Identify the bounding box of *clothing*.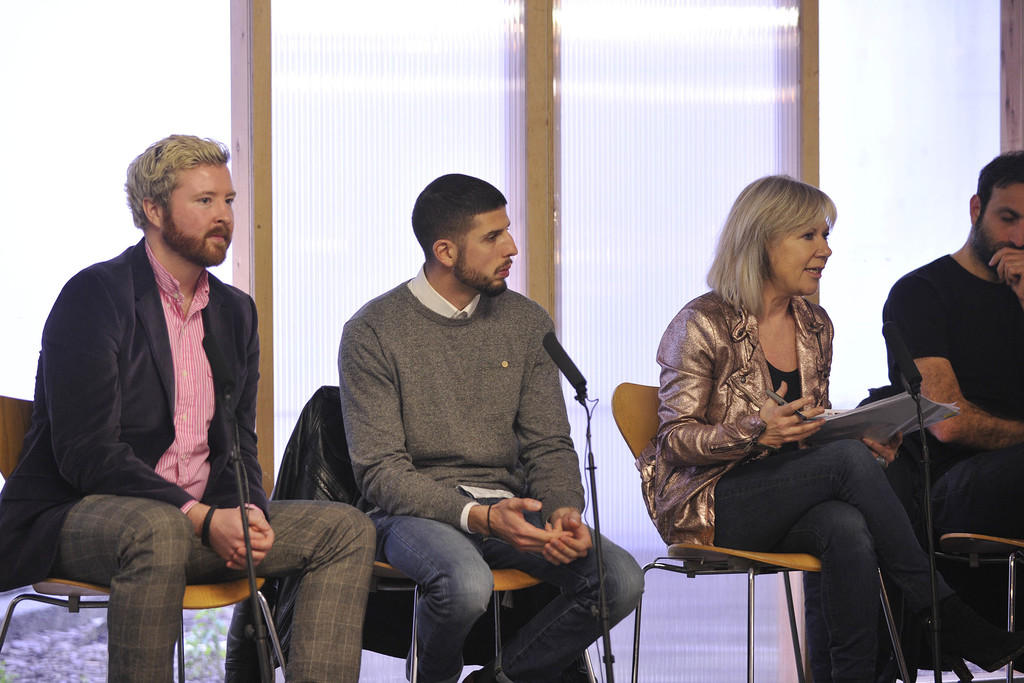
Rect(881, 252, 1023, 536).
